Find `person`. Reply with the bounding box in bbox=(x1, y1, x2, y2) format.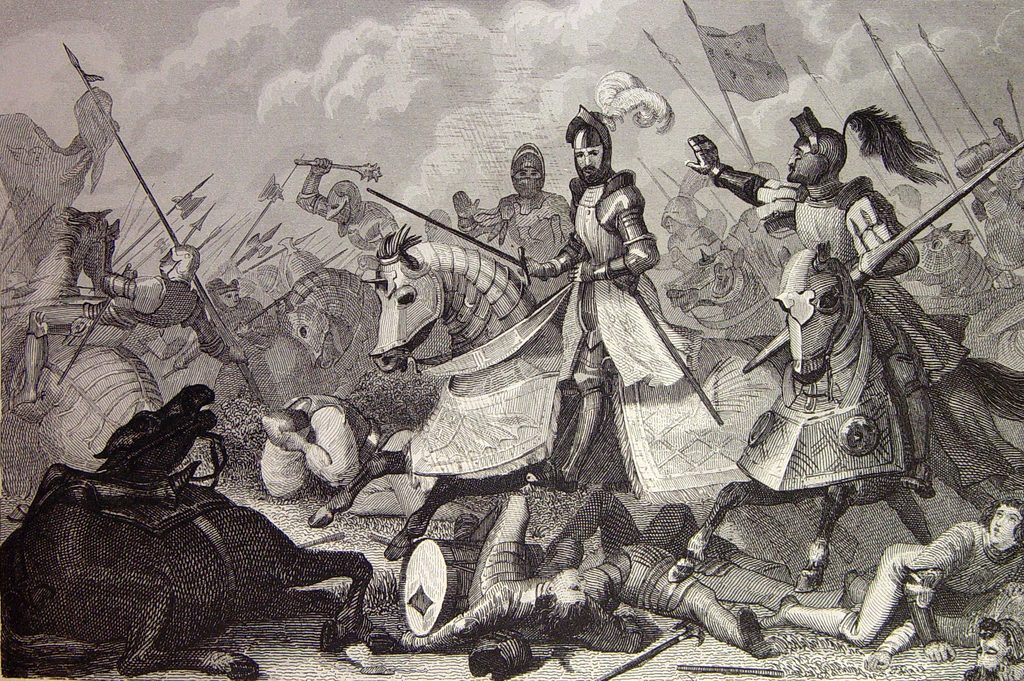
bbox=(683, 123, 973, 497).
